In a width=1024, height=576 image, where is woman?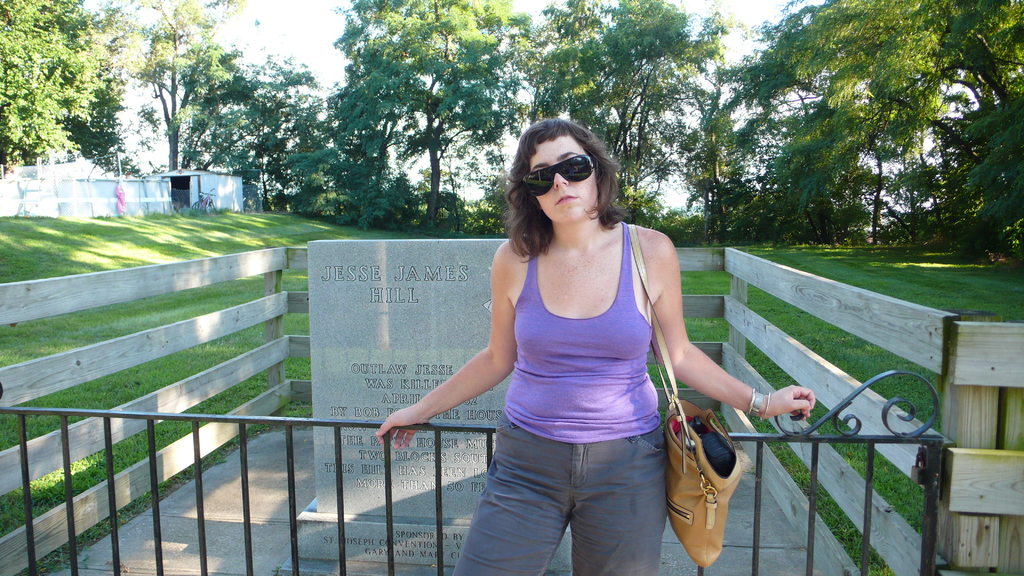
[375, 117, 813, 575].
